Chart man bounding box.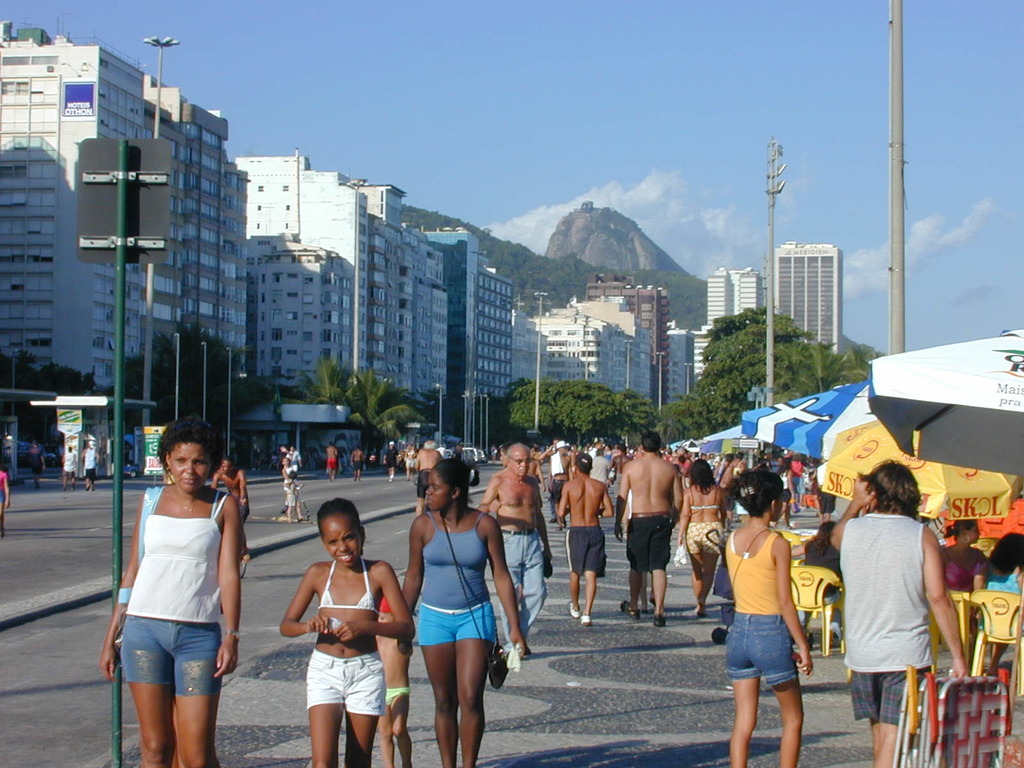
Charted: {"x1": 415, "y1": 440, "x2": 444, "y2": 516}.
